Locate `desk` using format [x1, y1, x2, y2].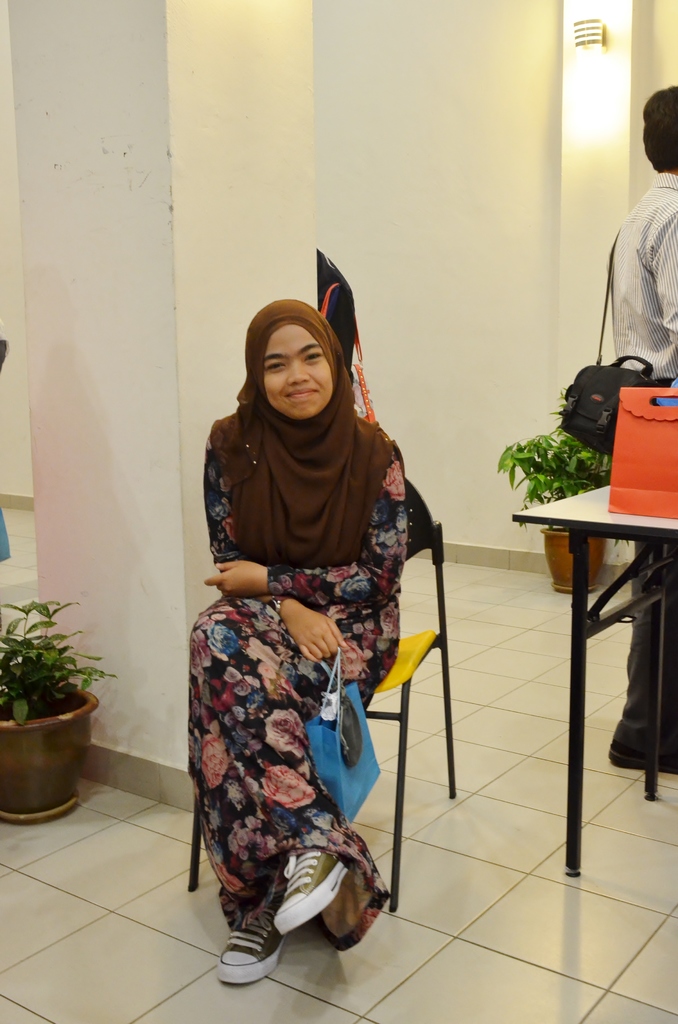
[531, 481, 669, 830].
